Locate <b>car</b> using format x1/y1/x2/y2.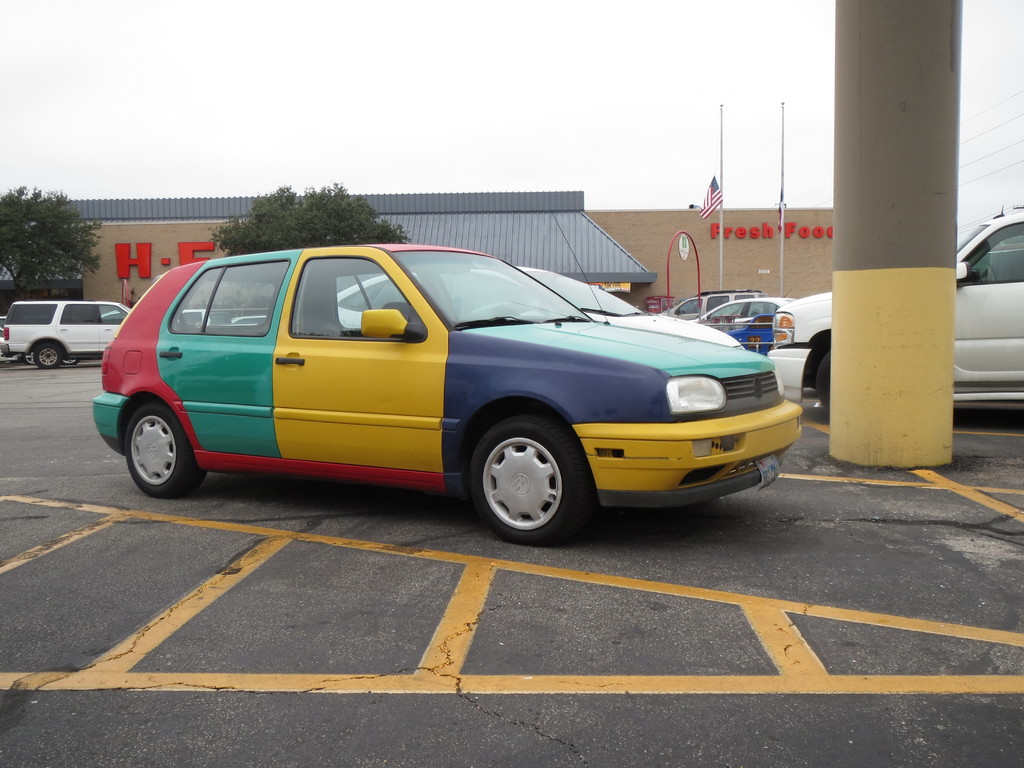
1/203/1023/543.
